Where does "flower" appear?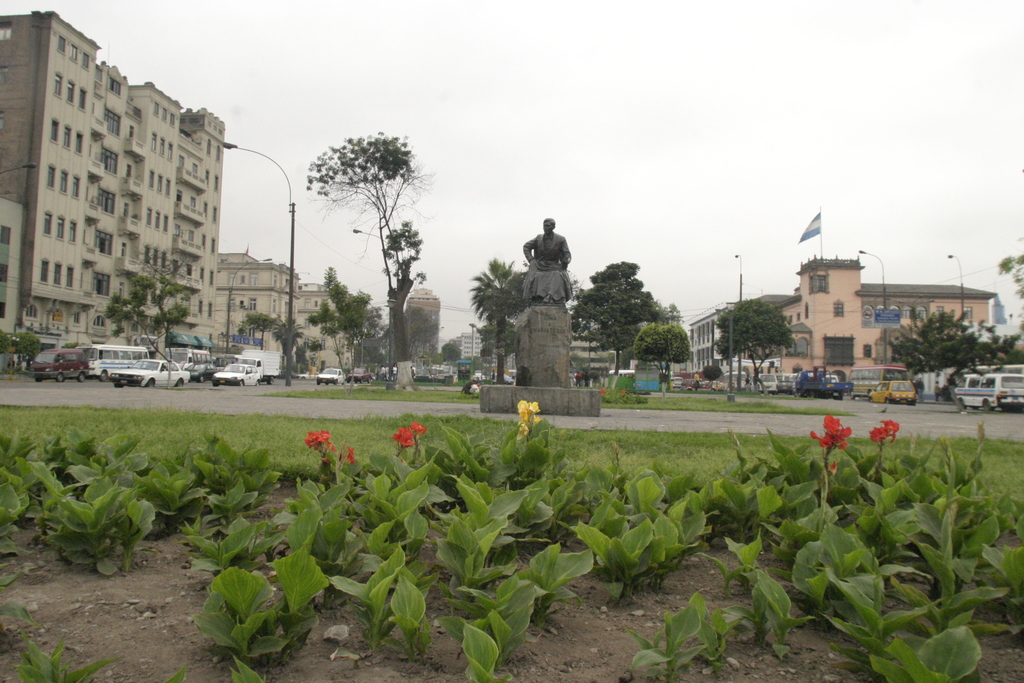
Appears at <region>337, 447, 352, 467</region>.
